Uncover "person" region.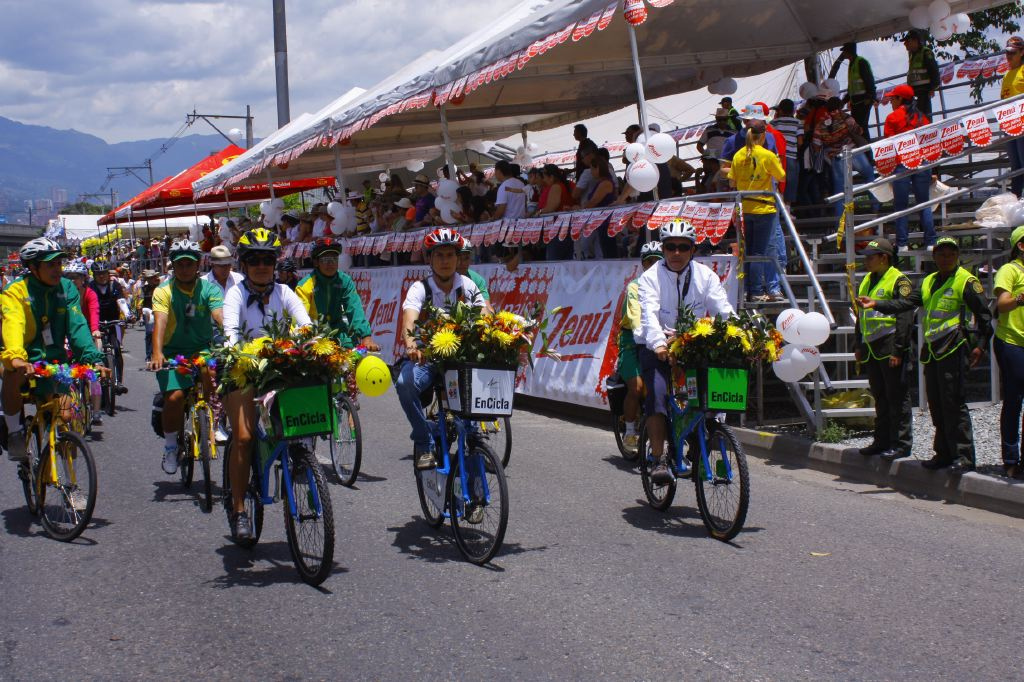
Uncovered: [860, 233, 913, 458].
